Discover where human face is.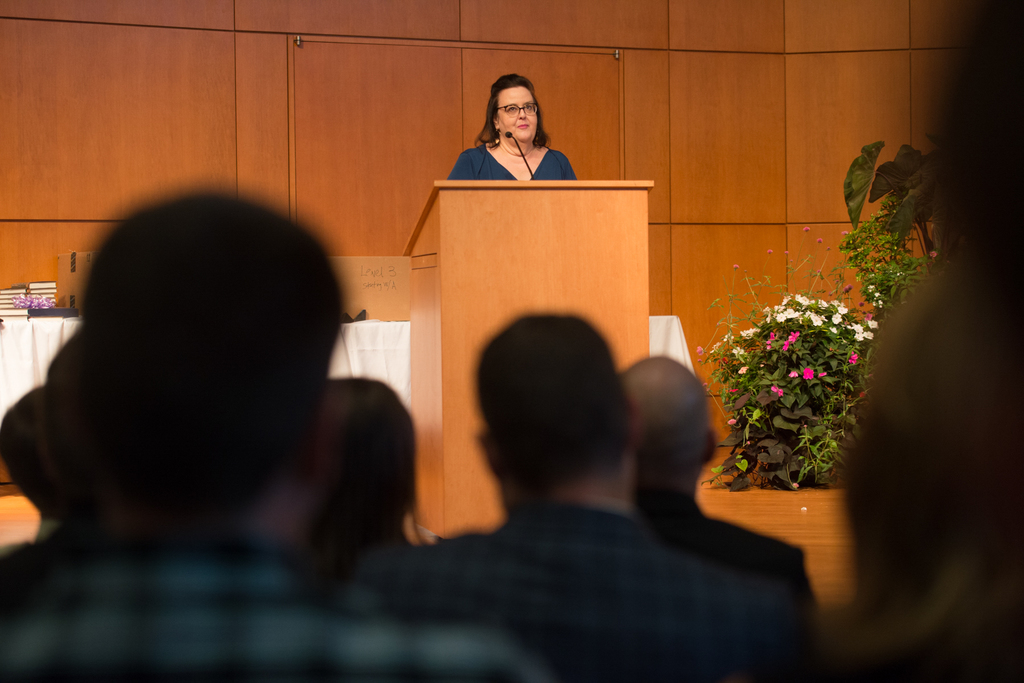
Discovered at left=499, top=86, right=538, bottom=145.
